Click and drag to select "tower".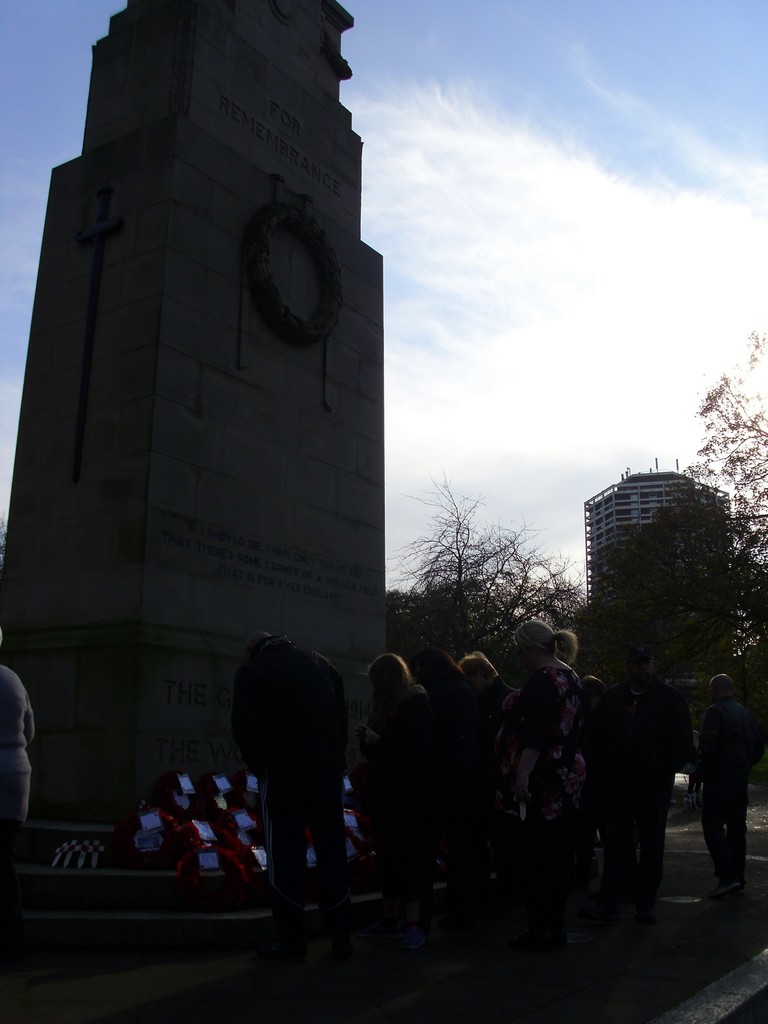
Selection: <box>24,0,402,778</box>.
